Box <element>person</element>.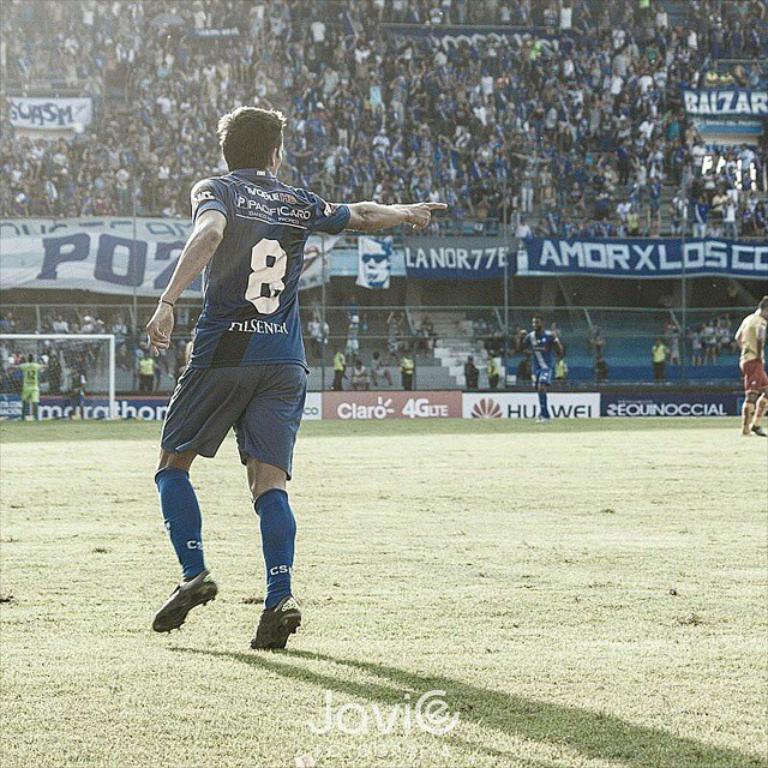
Rect(80, 314, 106, 373).
